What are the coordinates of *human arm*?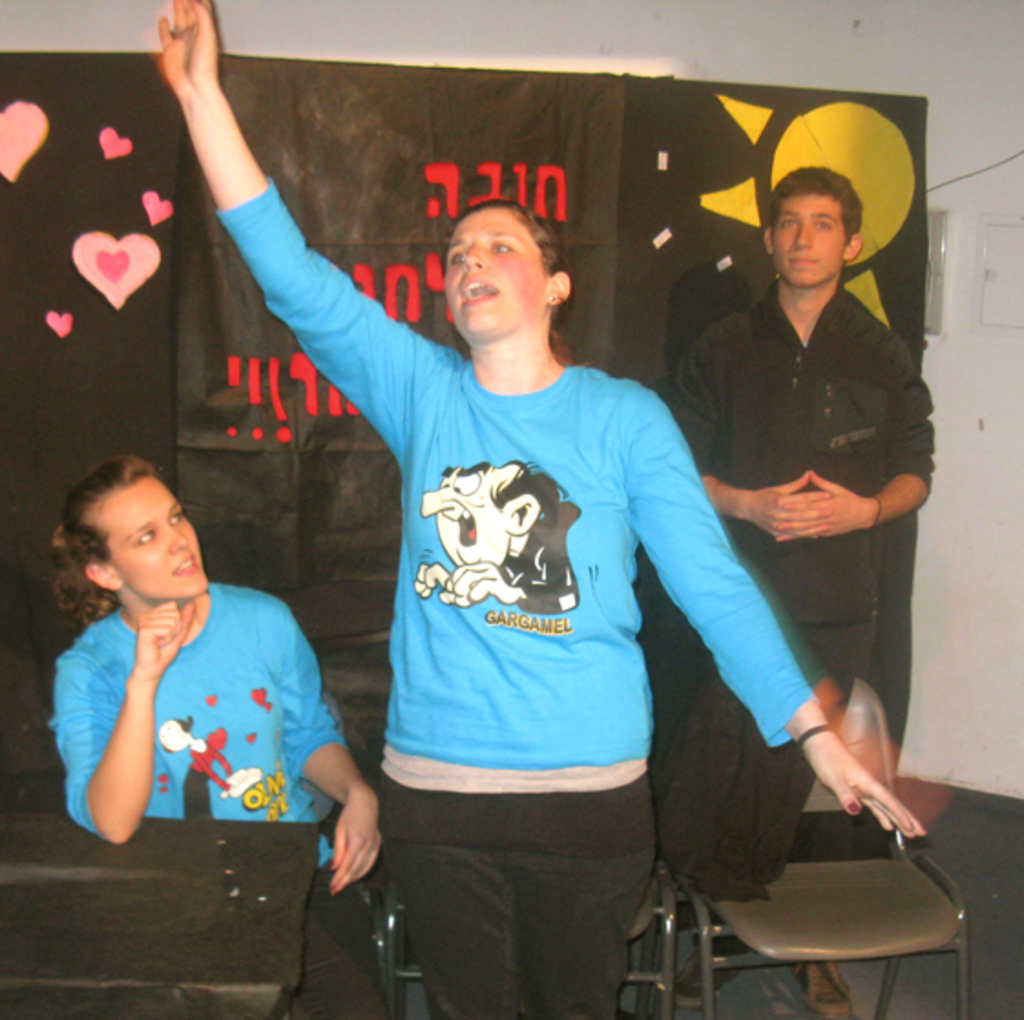
(131,9,257,166).
